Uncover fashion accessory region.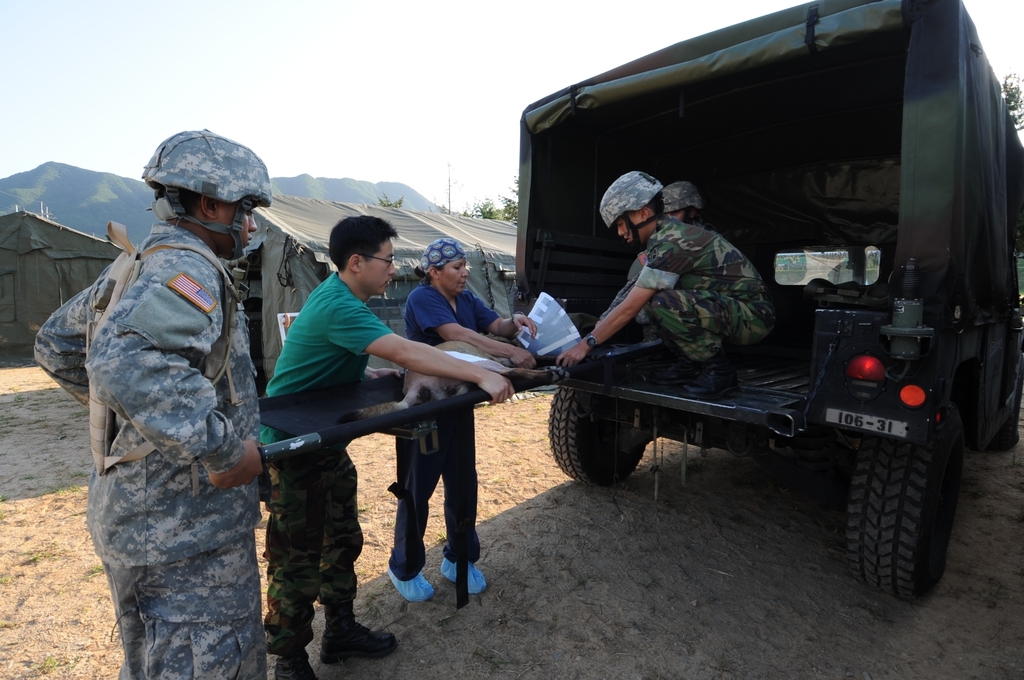
Uncovered: detection(584, 328, 601, 346).
